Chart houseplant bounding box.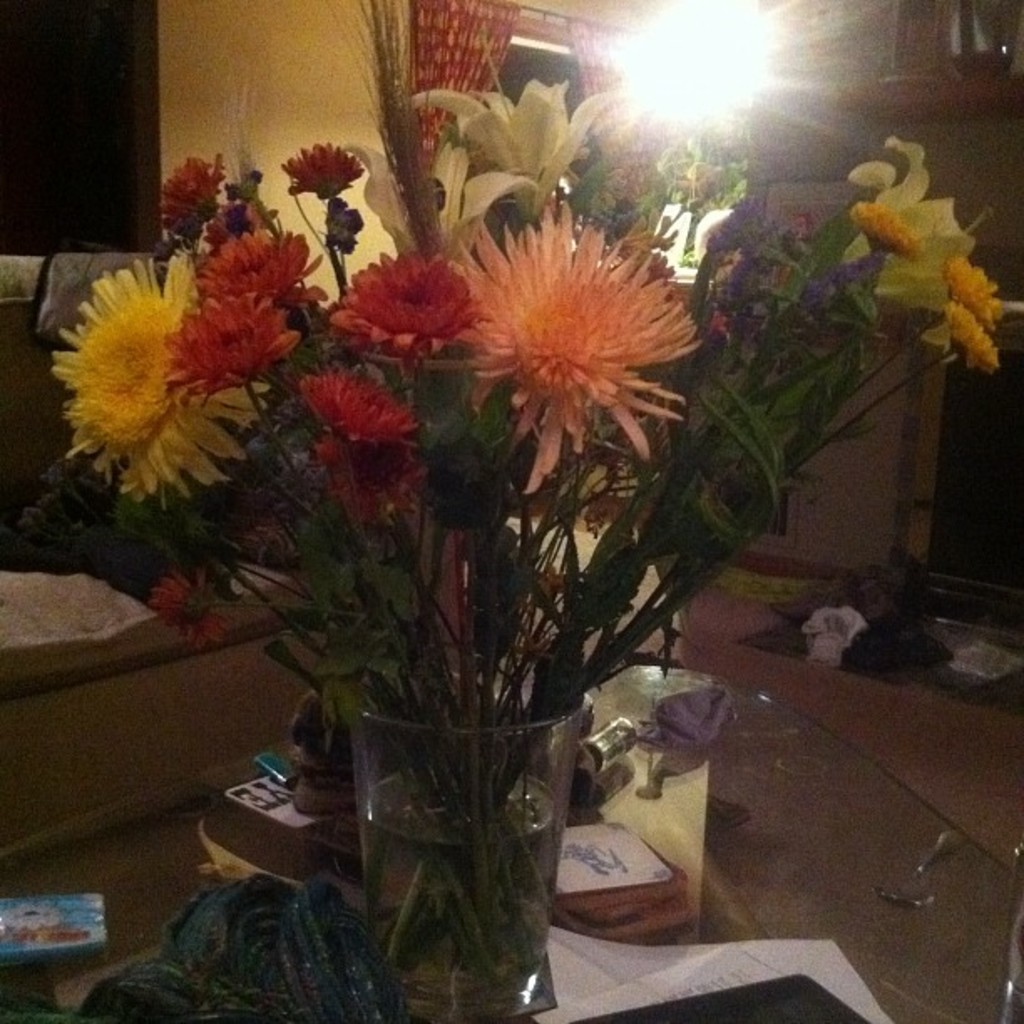
Charted: x1=162 y1=149 x2=855 y2=972.
